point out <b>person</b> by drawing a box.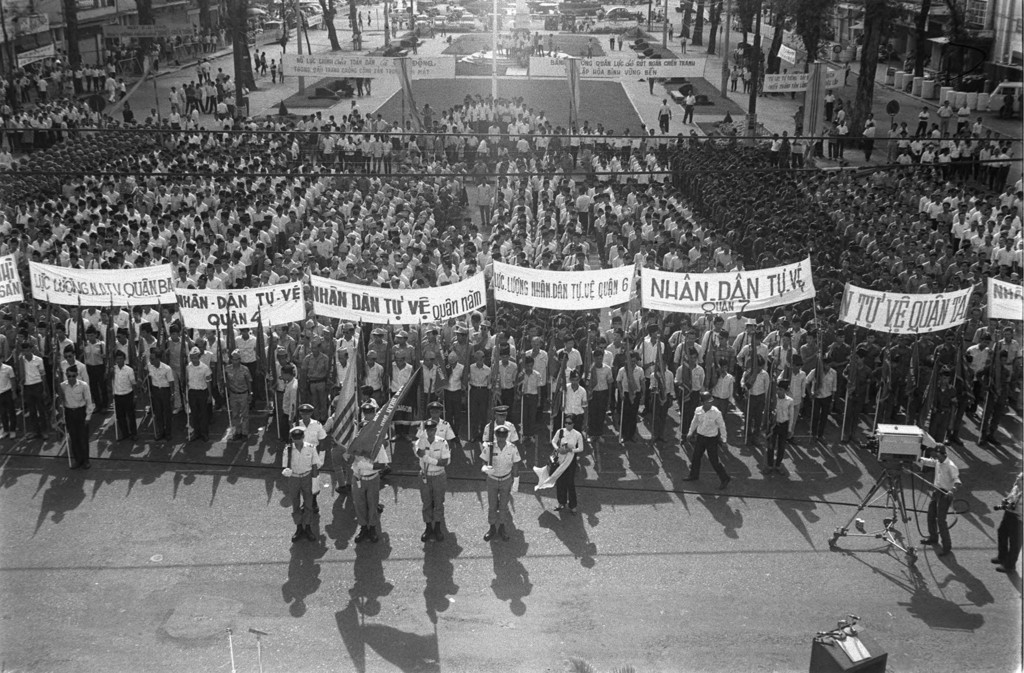
{"left": 281, "top": 425, "right": 323, "bottom": 540}.
